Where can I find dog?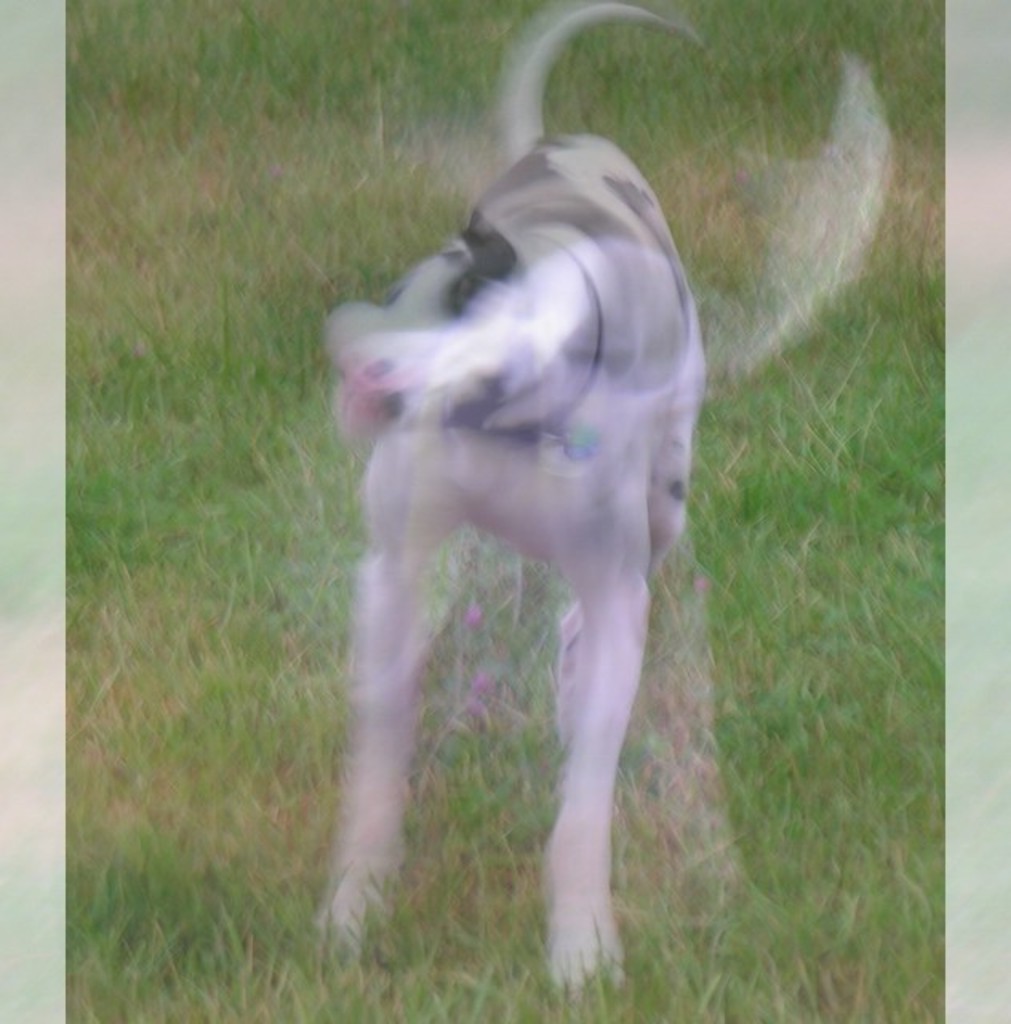
You can find it at 306, 0, 715, 989.
